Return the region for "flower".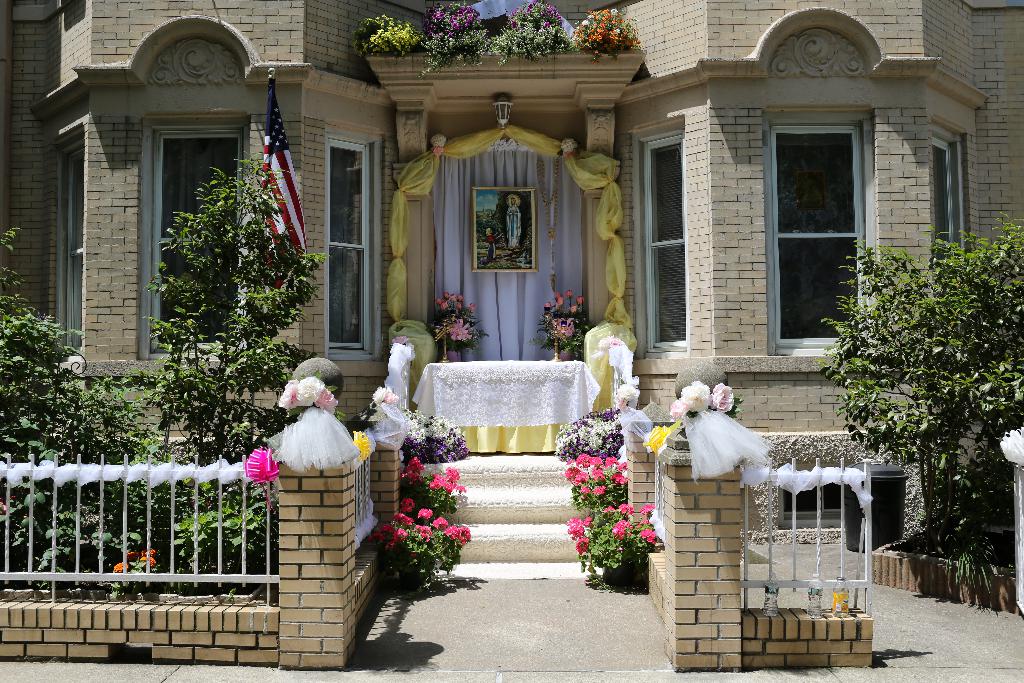
(447,525,468,550).
